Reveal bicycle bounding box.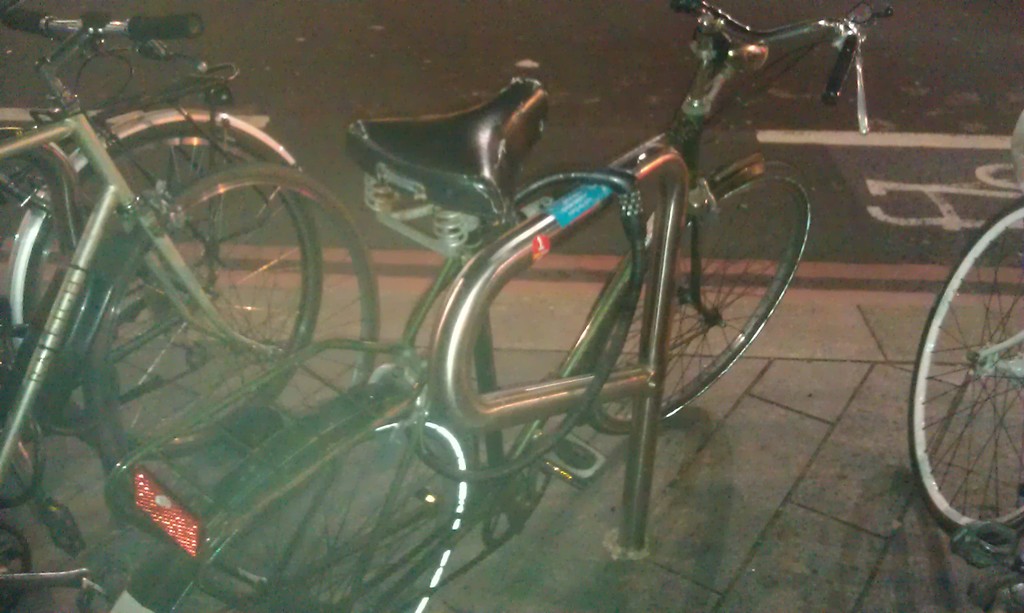
Revealed: bbox=(902, 188, 1023, 612).
